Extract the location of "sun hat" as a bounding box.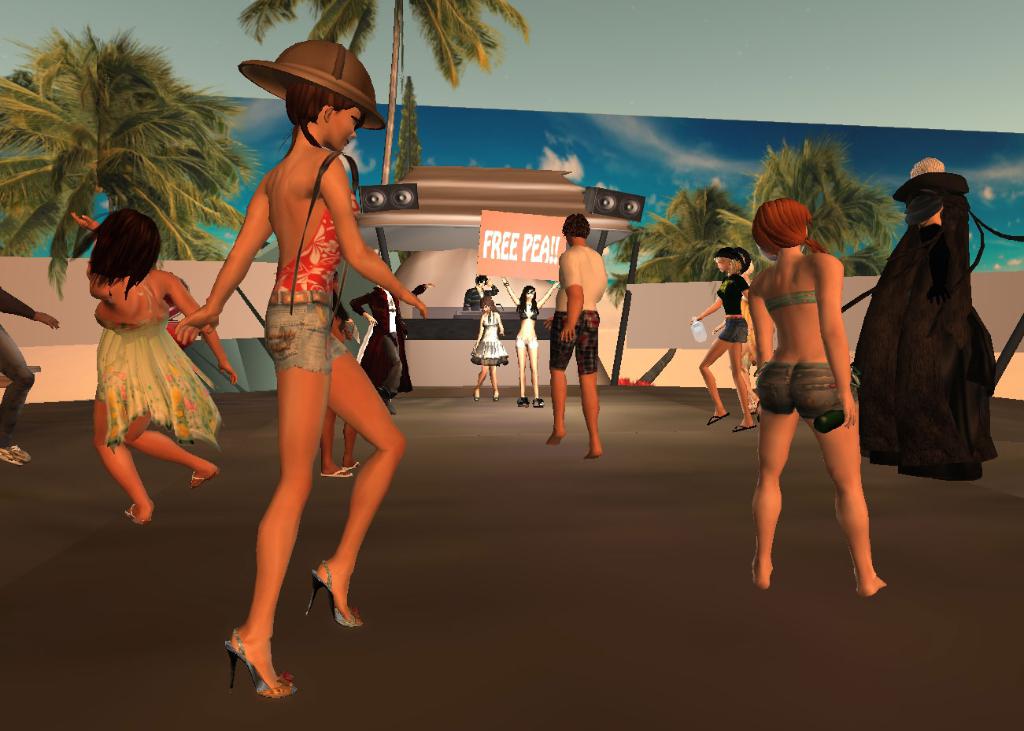
BBox(887, 157, 974, 207).
